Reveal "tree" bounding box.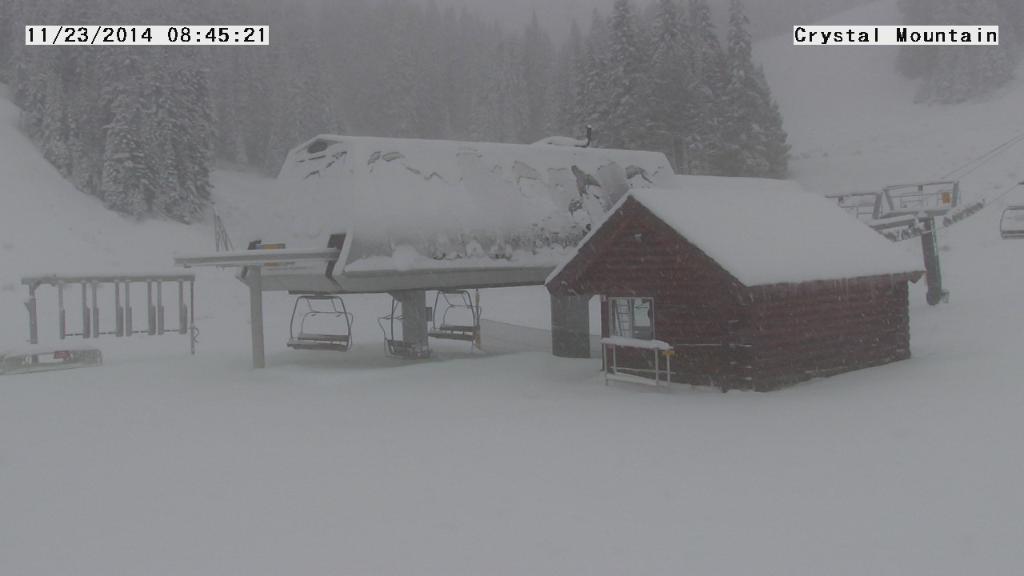
Revealed: 101,91,147,229.
